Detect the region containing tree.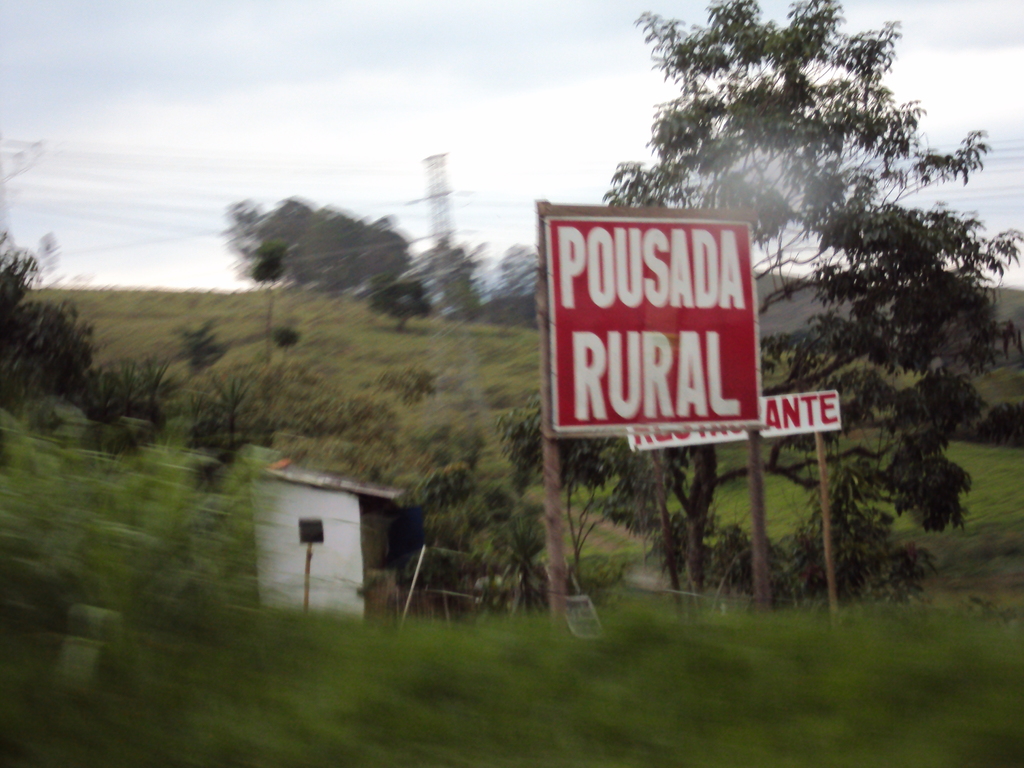
(left=273, top=321, right=298, bottom=358).
